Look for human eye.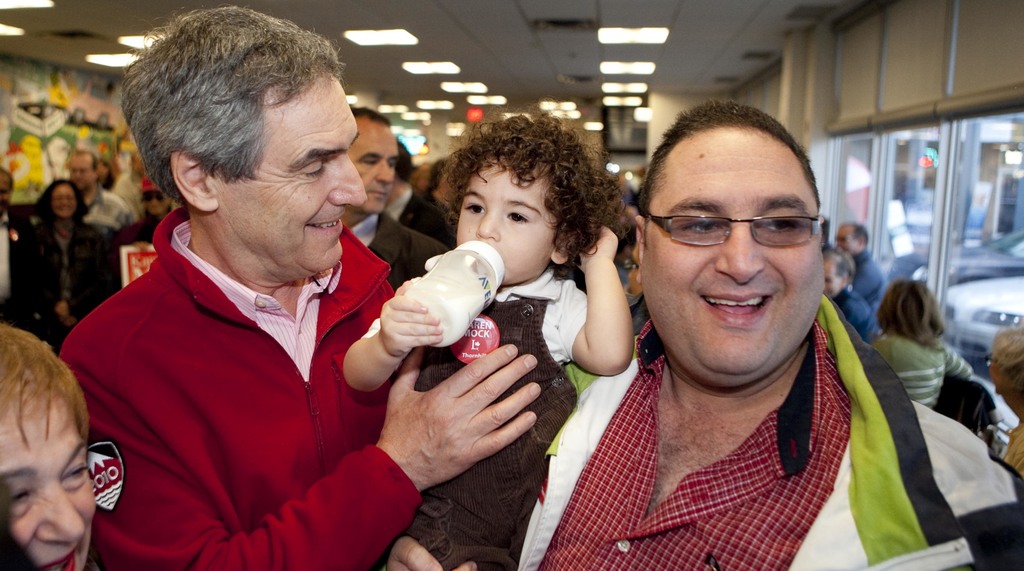
Found: x1=761 y1=218 x2=803 y2=234.
